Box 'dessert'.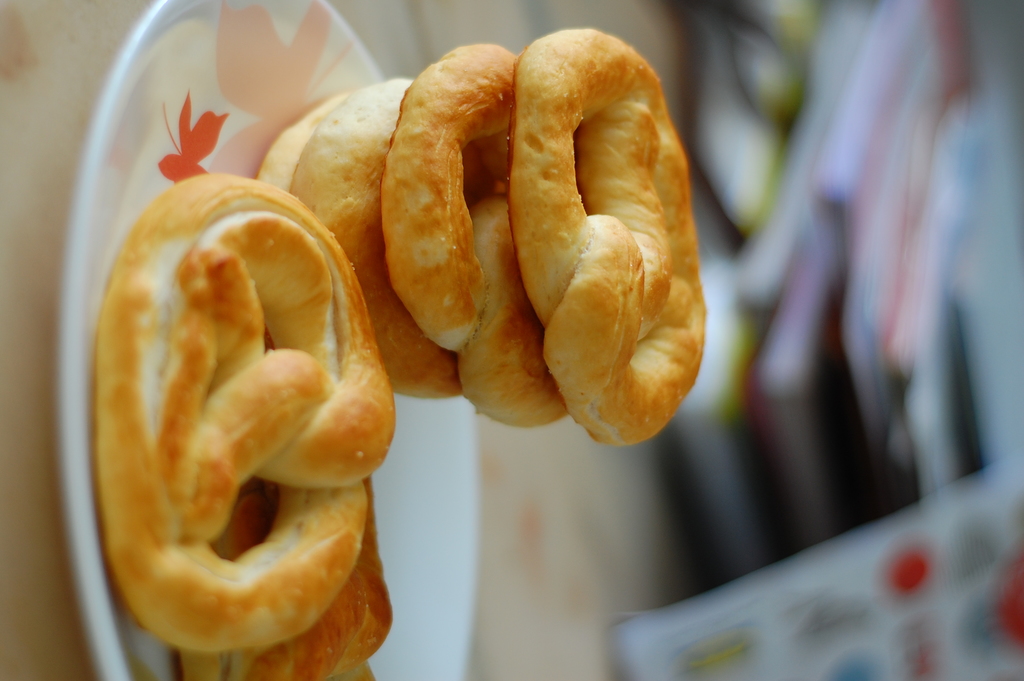
x1=255, y1=31, x2=710, y2=450.
